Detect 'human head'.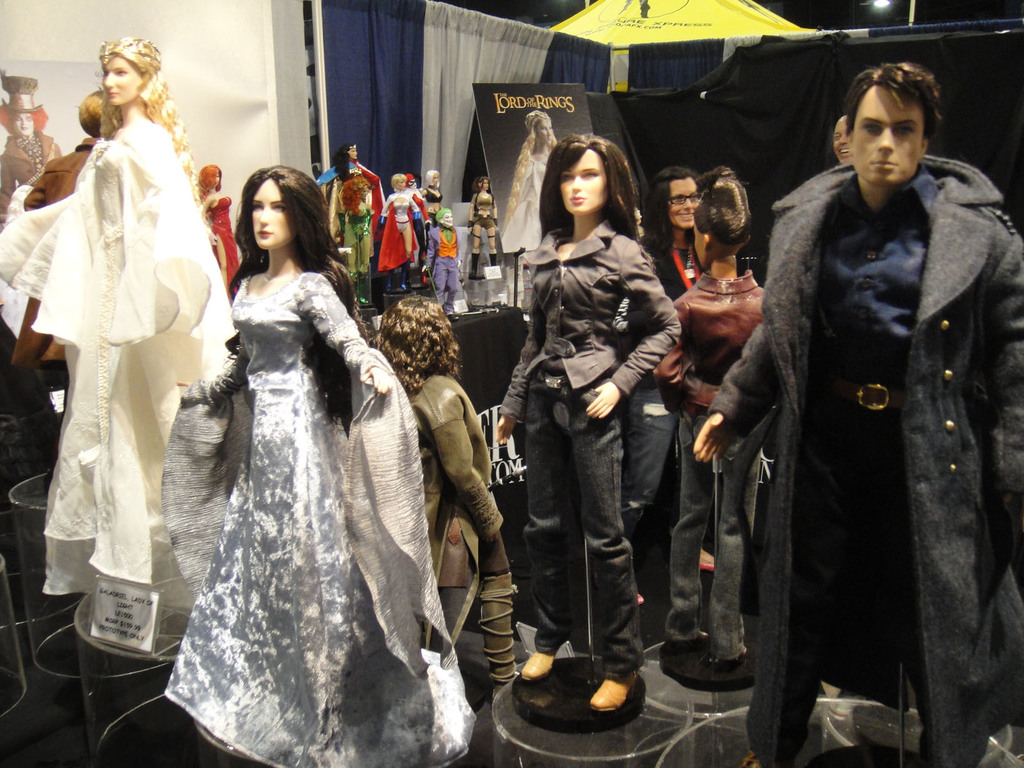
Detected at select_region(376, 294, 460, 376).
